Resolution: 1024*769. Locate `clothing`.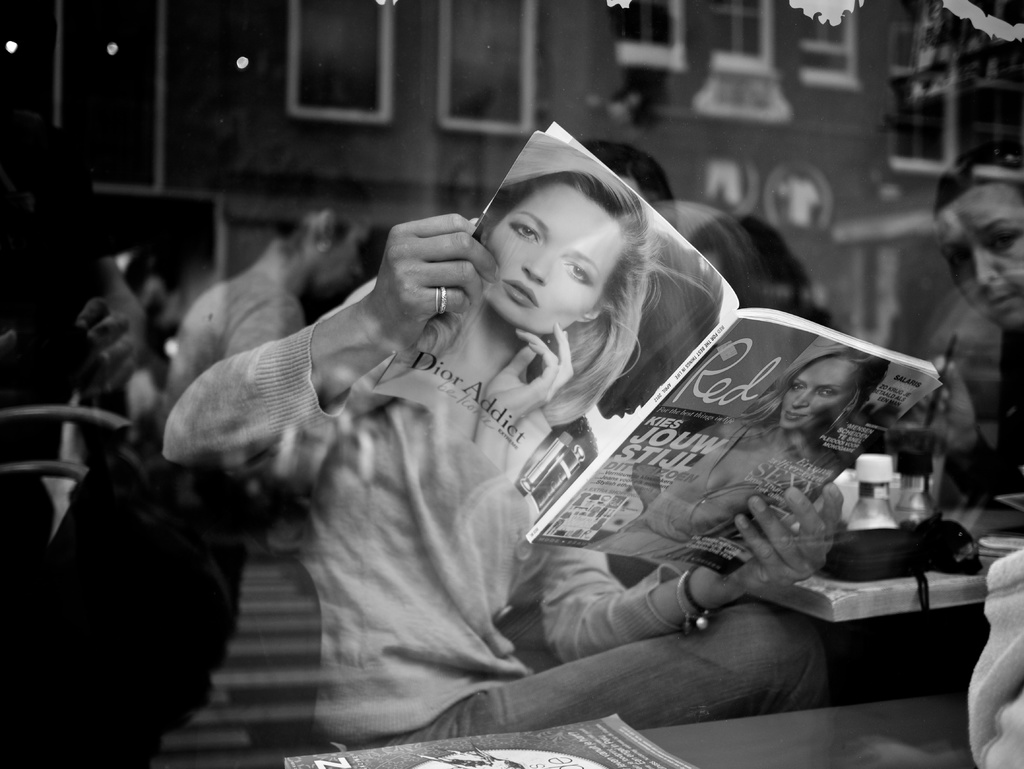
[584, 420, 837, 563].
